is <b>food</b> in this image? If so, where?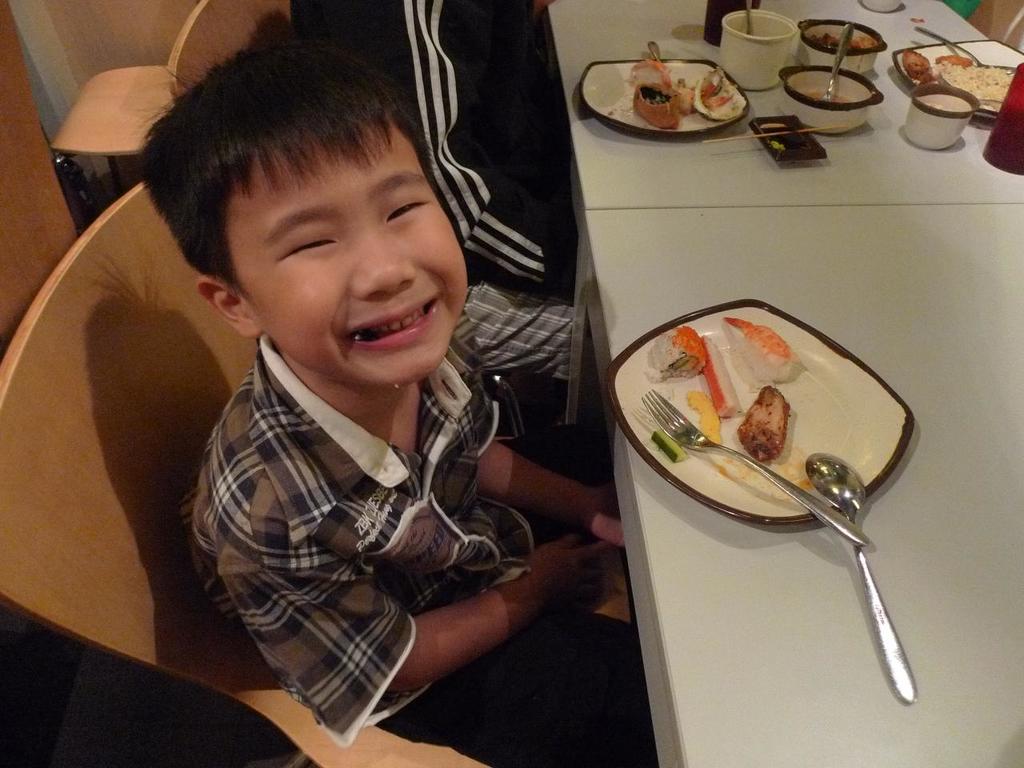
Yes, at bbox(649, 423, 688, 461).
